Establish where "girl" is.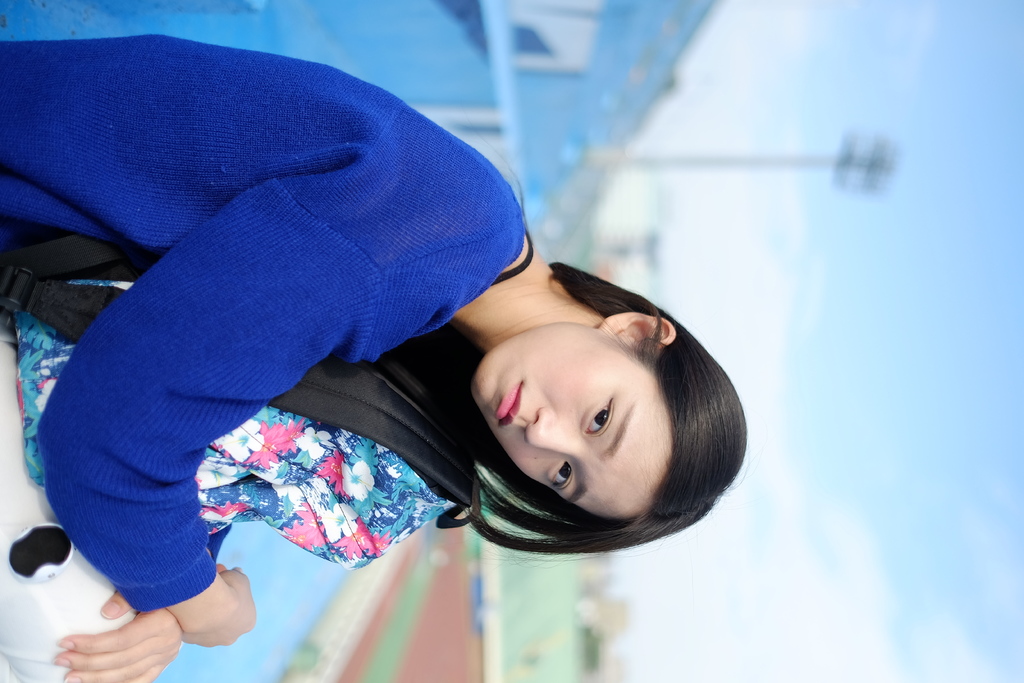
Established at {"x1": 4, "y1": 28, "x2": 748, "y2": 682}.
